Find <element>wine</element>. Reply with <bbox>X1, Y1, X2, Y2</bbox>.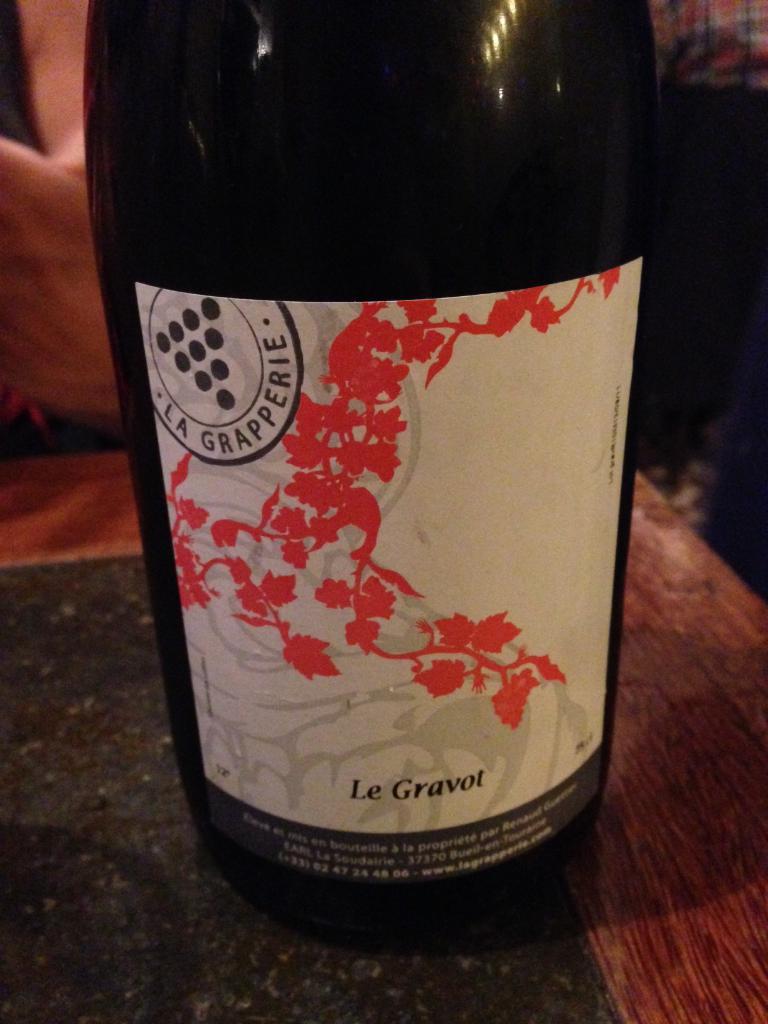
<bbox>95, 22, 665, 897</bbox>.
